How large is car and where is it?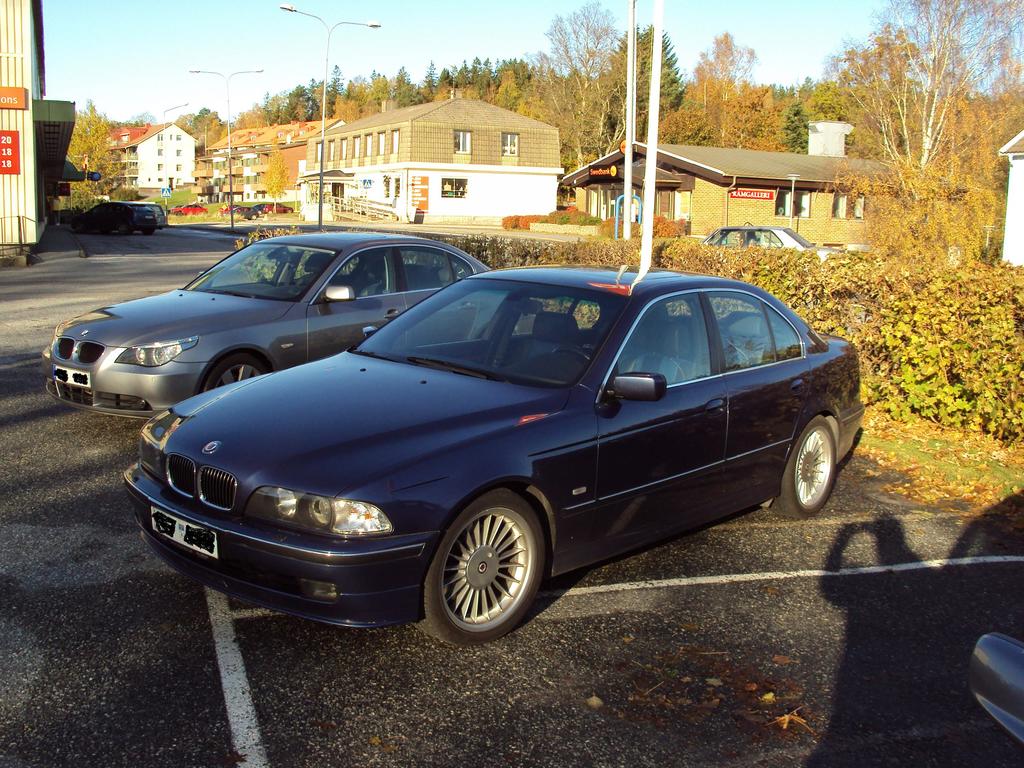
Bounding box: x1=70 y1=201 x2=169 y2=236.
